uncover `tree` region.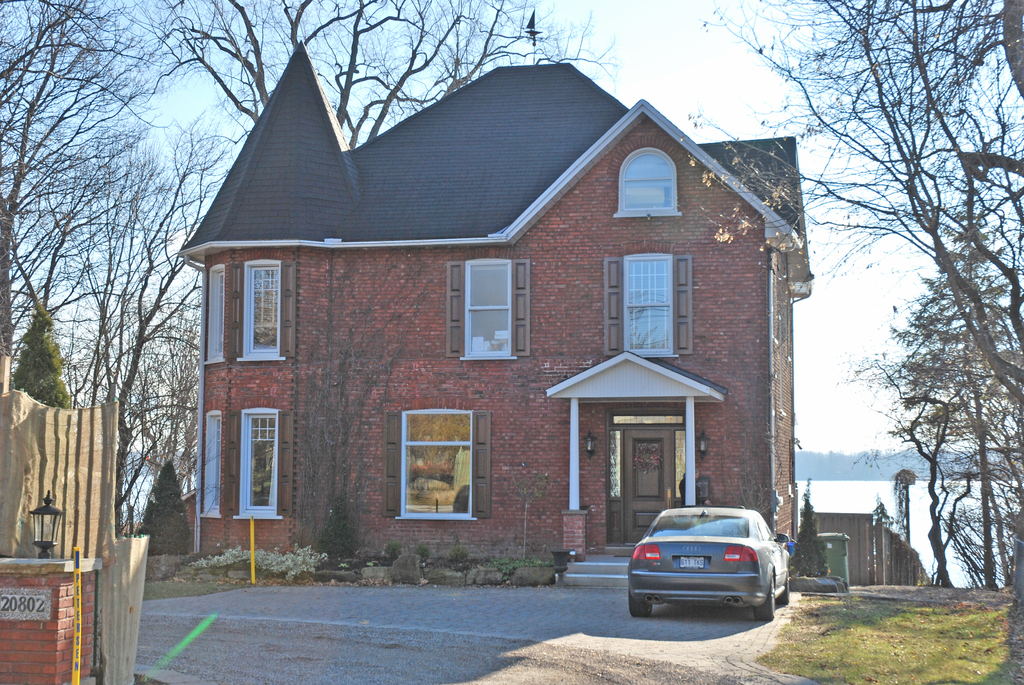
Uncovered: <box>8,304,73,410</box>.
